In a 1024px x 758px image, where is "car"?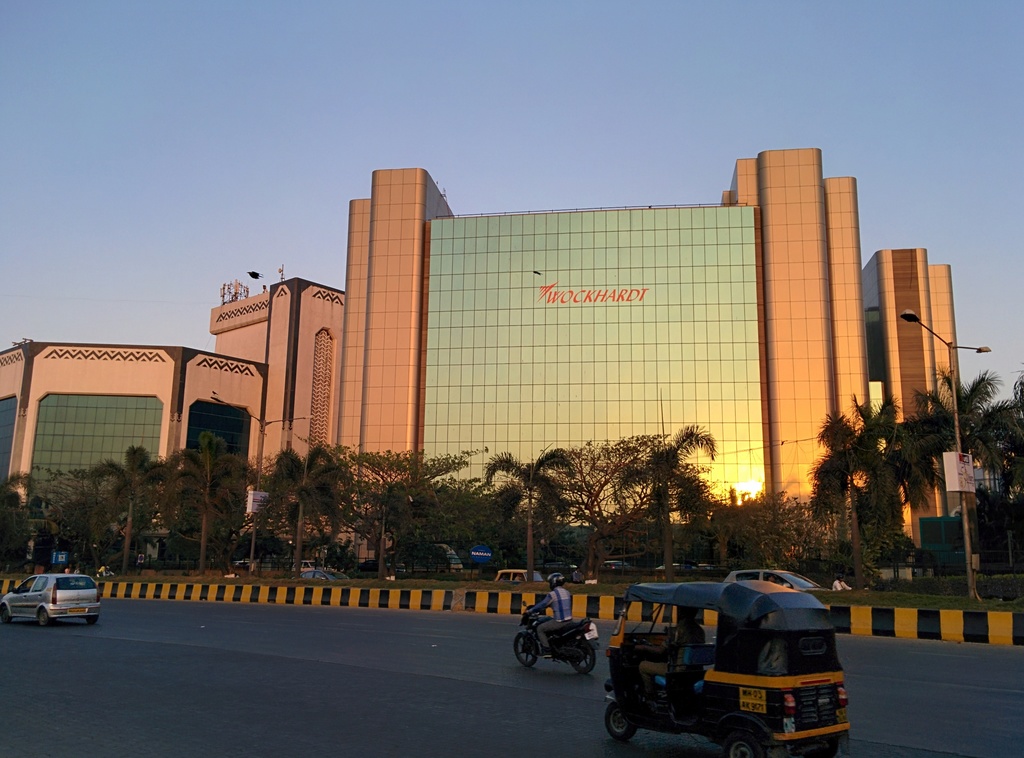
left=698, top=564, right=715, bottom=572.
